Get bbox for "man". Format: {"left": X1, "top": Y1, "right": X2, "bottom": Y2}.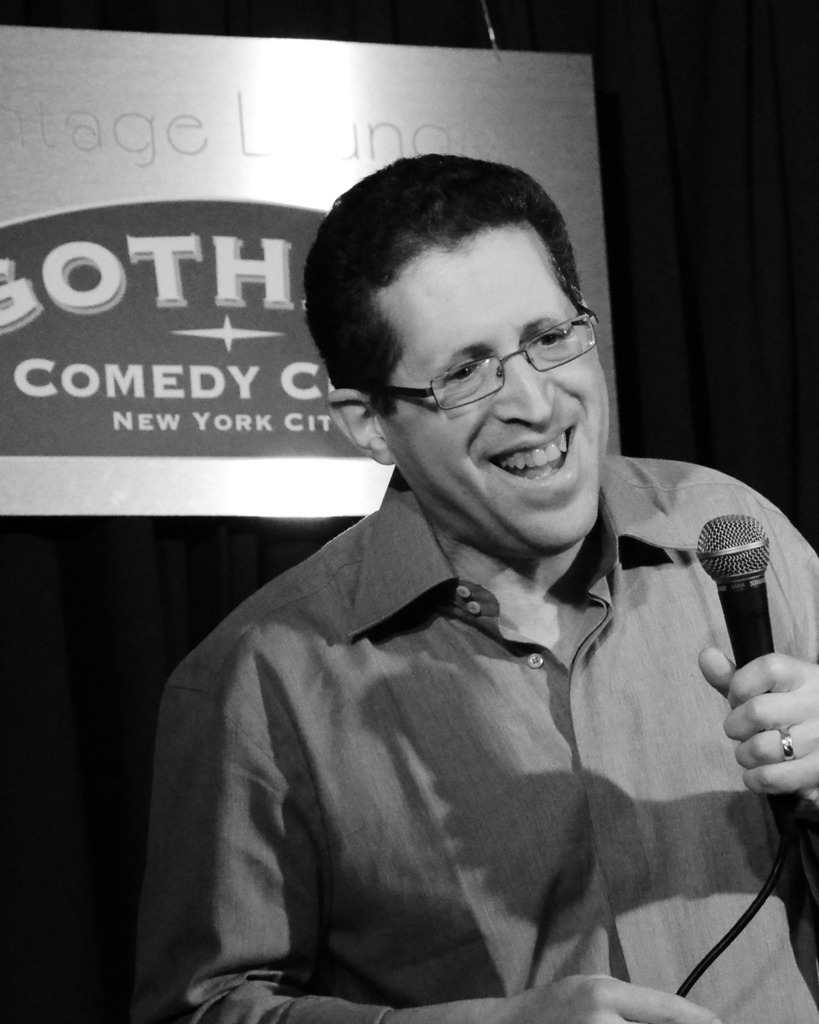
{"left": 159, "top": 170, "right": 798, "bottom": 1023}.
